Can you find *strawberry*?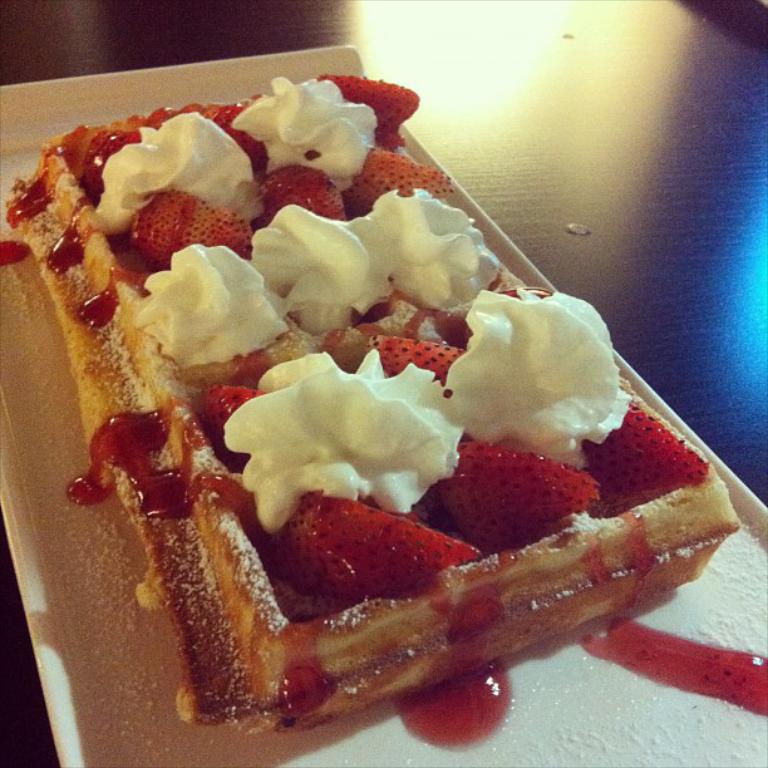
Yes, bounding box: [x1=440, y1=437, x2=595, y2=553].
